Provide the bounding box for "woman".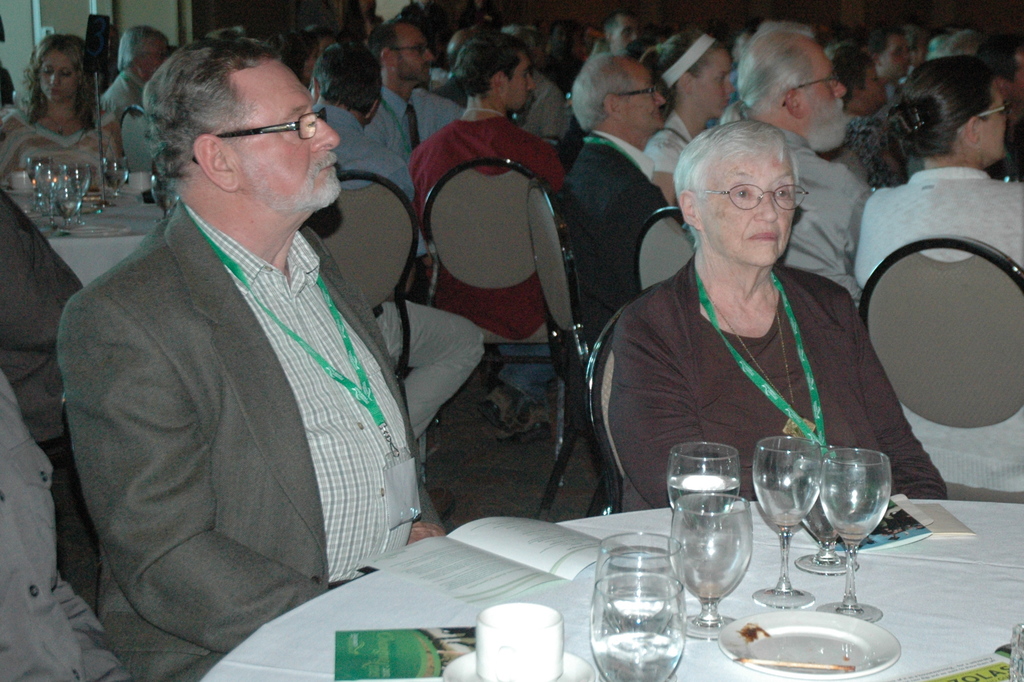
0 33 122 216.
